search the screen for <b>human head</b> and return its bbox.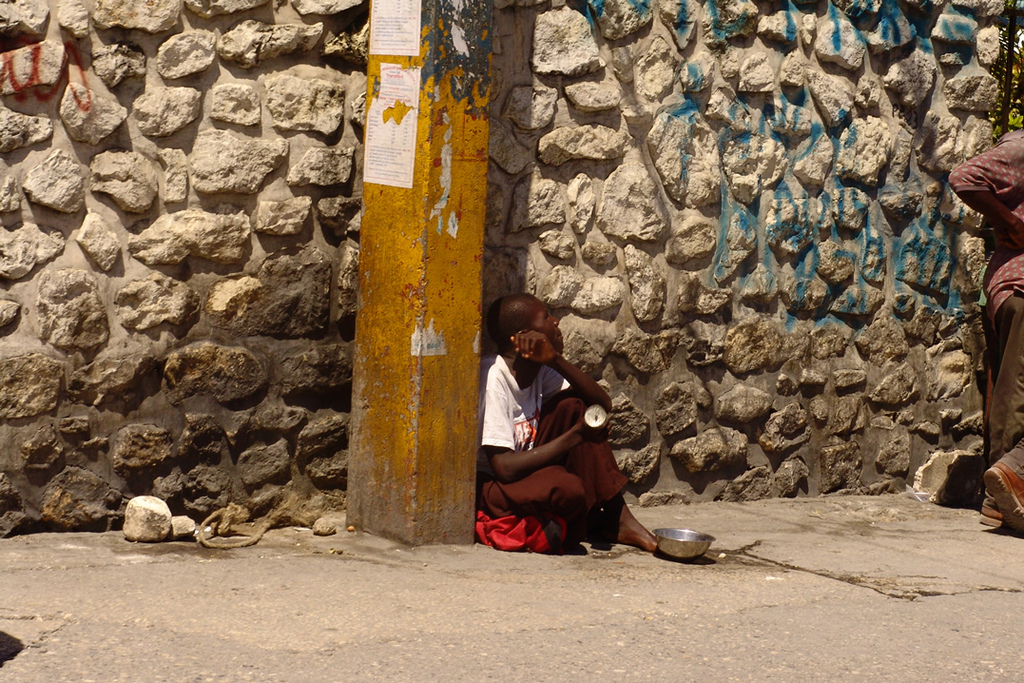
Found: bbox=[493, 298, 572, 373].
